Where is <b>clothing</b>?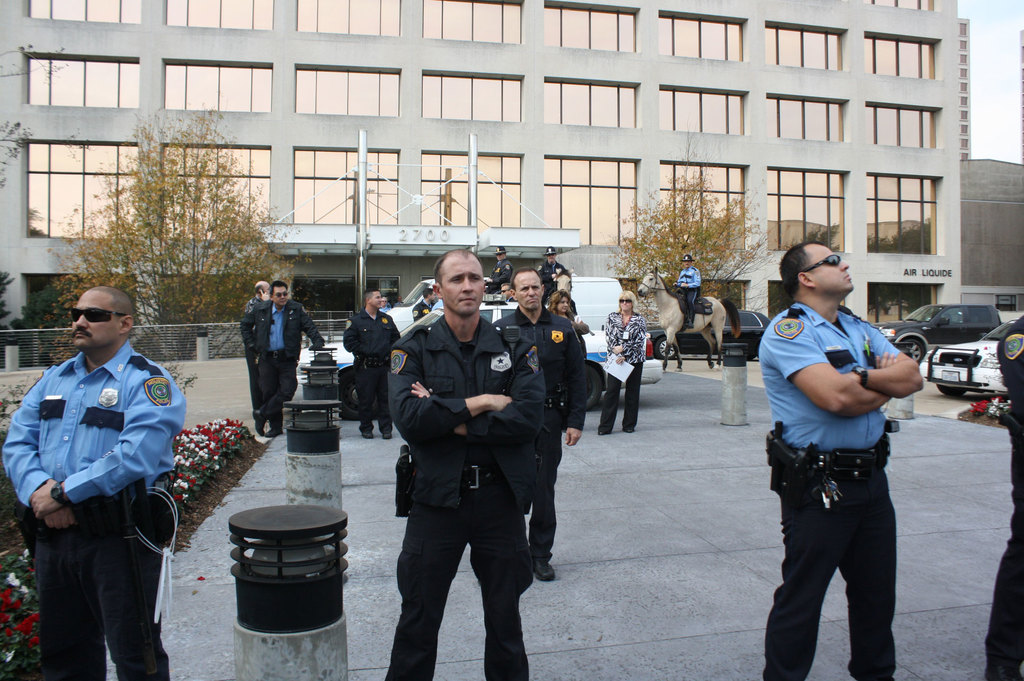
bbox(411, 294, 431, 322).
